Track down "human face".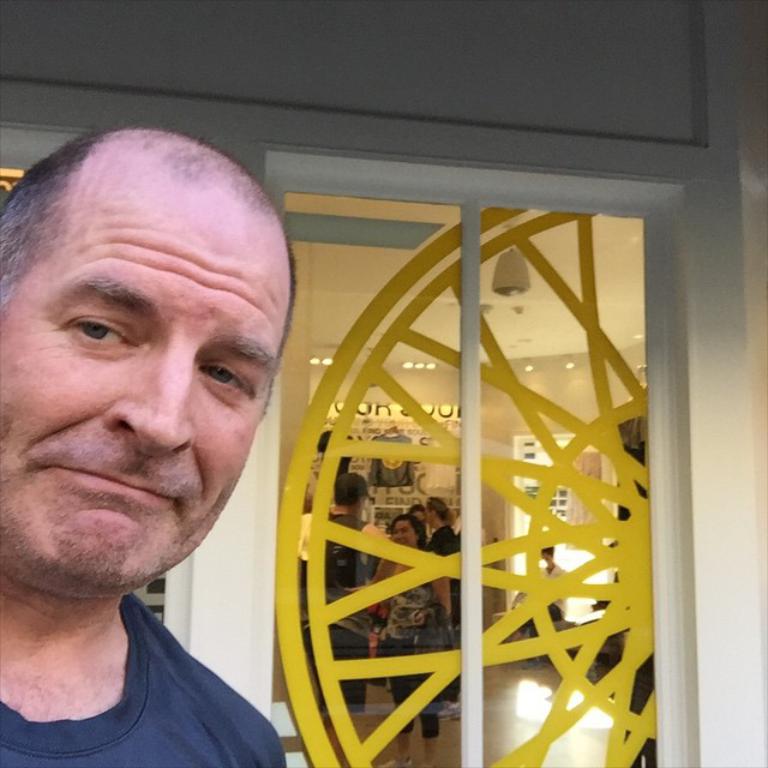
Tracked to BBox(410, 504, 427, 523).
